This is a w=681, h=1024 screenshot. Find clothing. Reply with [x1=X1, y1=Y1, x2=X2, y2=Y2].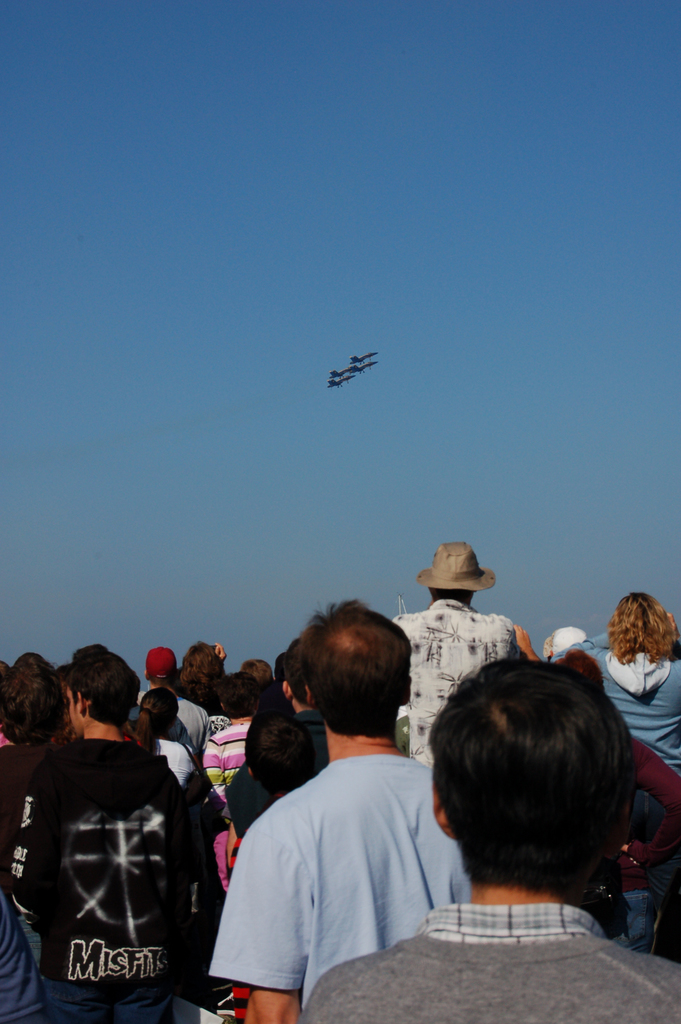
[x1=170, y1=694, x2=206, y2=745].
